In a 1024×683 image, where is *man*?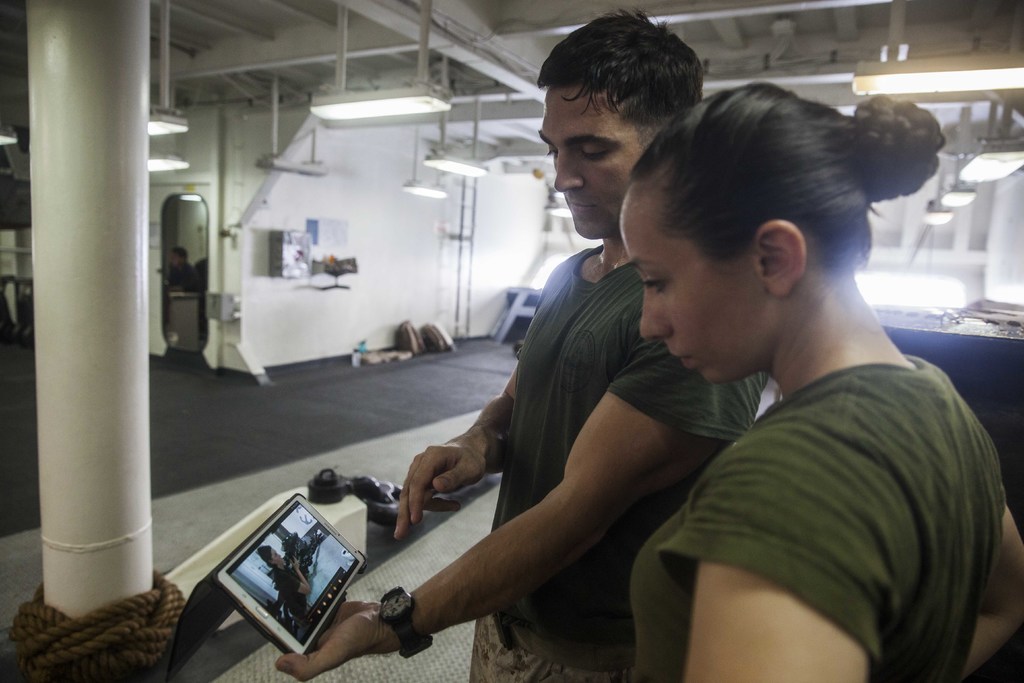
locate(275, 13, 771, 682).
